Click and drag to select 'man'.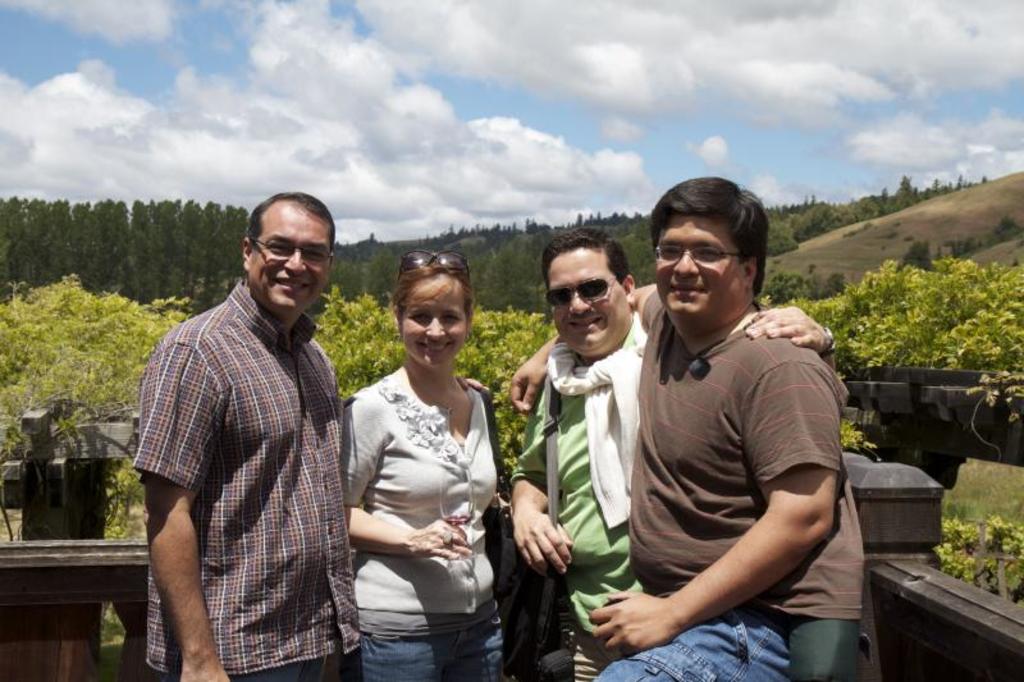
Selection: locate(120, 171, 374, 673).
